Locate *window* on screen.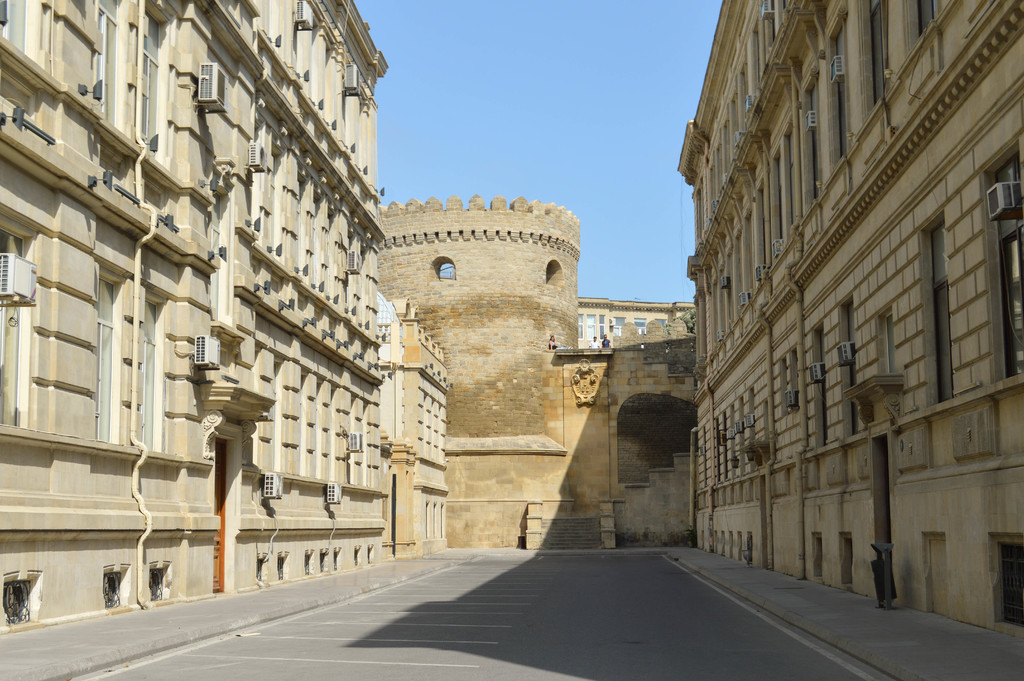
On screen at [left=732, top=227, right=747, bottom=320].
